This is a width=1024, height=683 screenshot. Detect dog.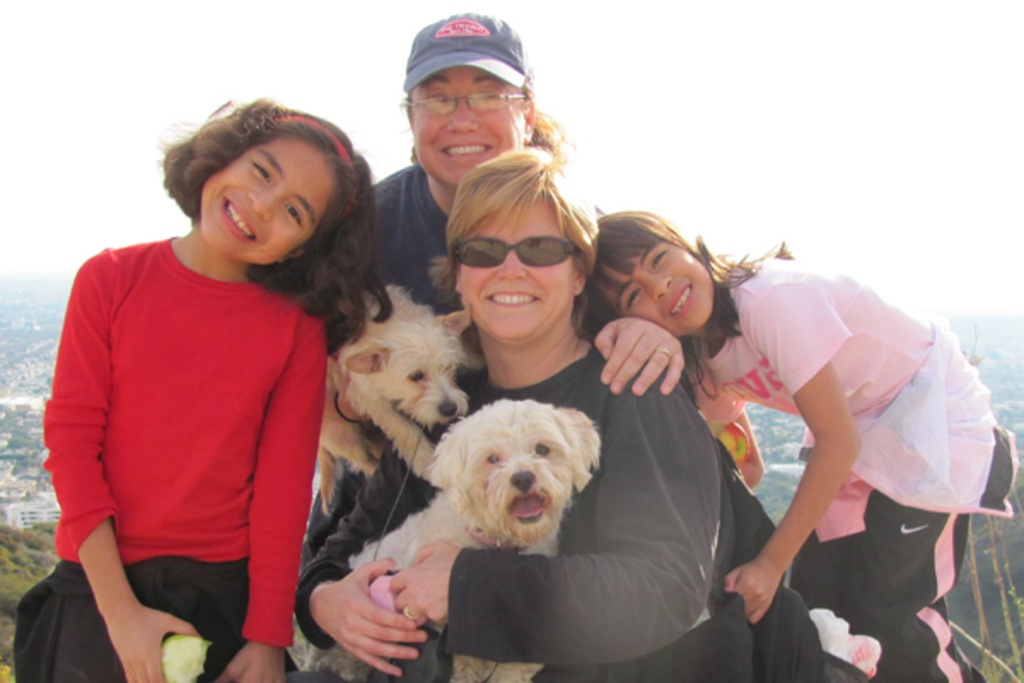
{"left": 317, "top": 280, "right": 471, "bottom": 516}.
